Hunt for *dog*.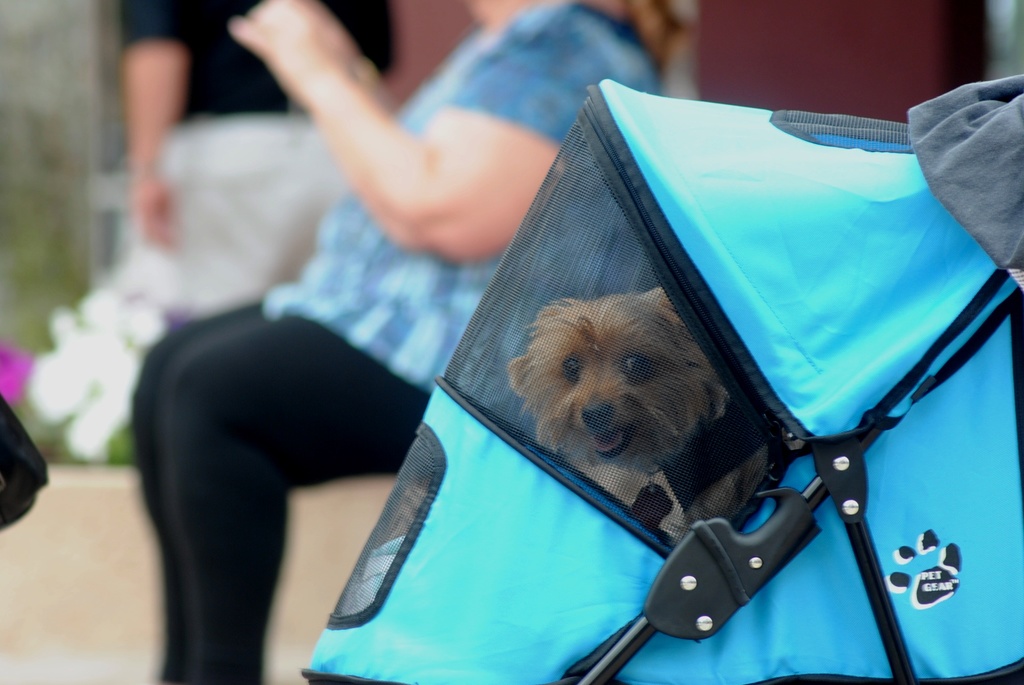
Hunted down at {"left": 510, "top": 282, "right": 770, "bottom": 548}.
